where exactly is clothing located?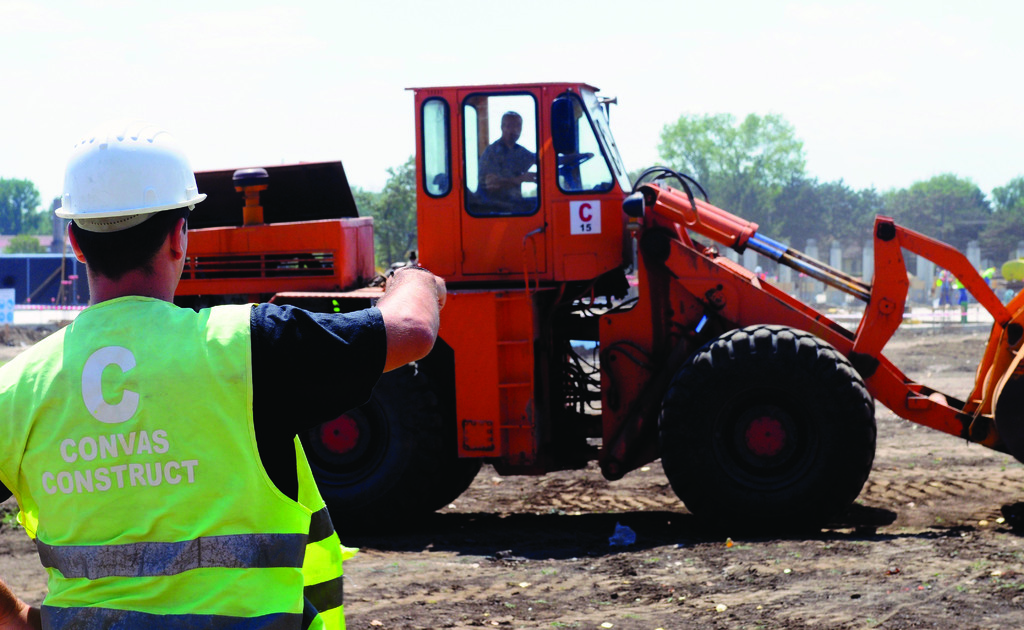
Its bounding box is region(958, 284, 970, 311).
